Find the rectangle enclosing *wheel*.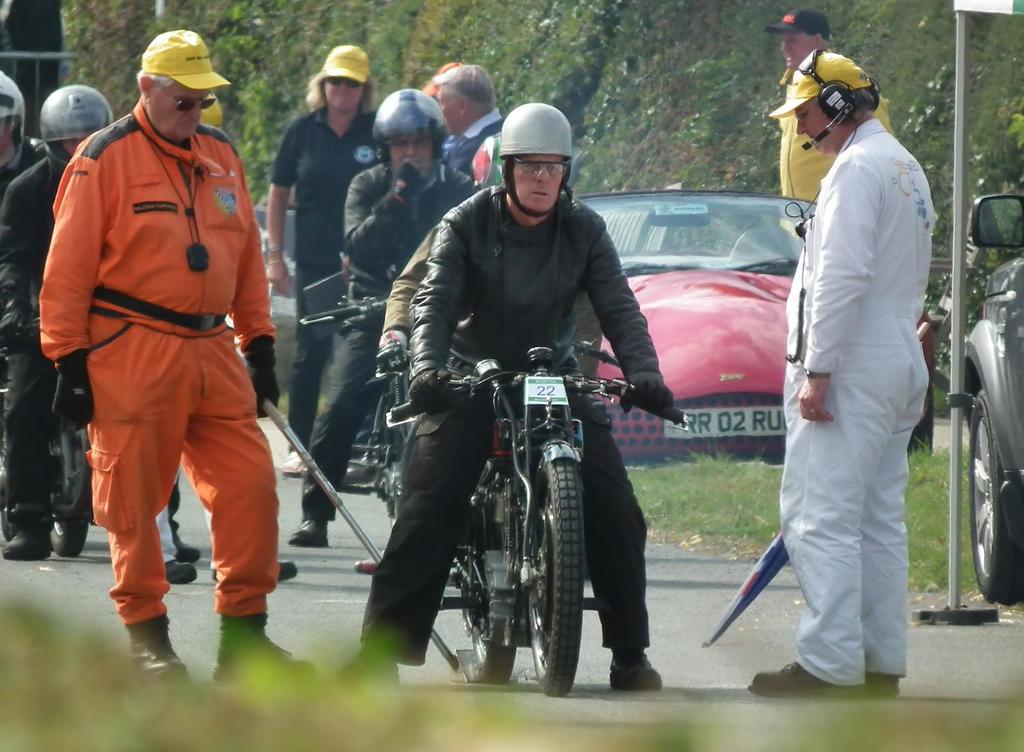
[511, 430, 606, 697].
